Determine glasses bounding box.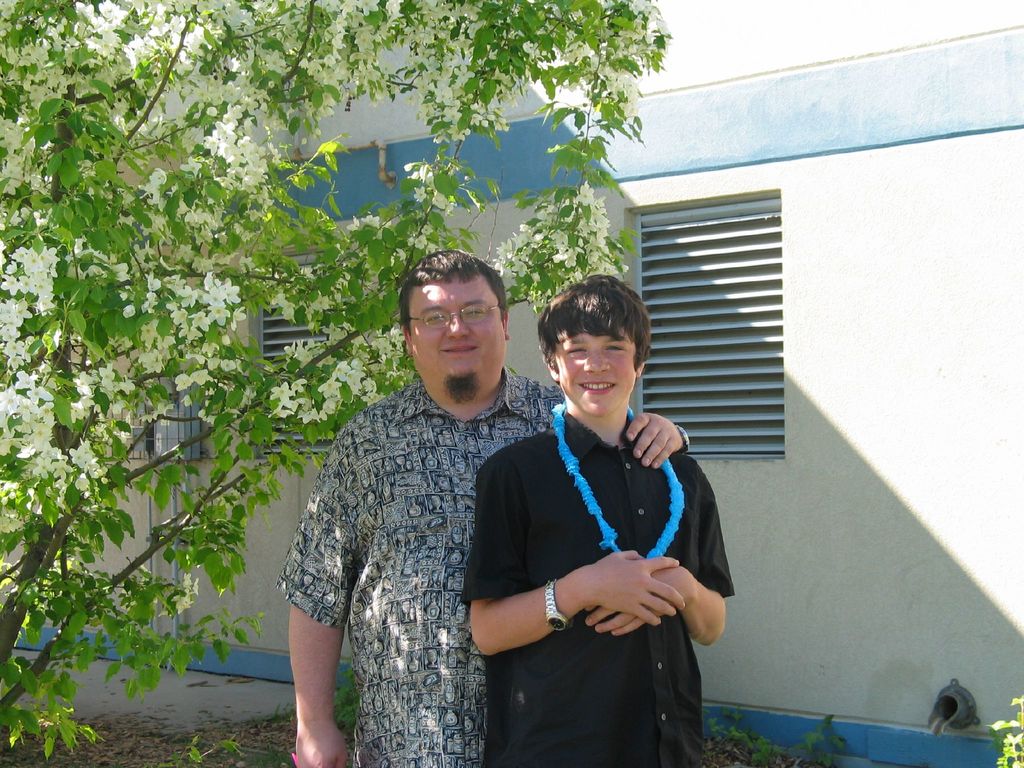
Determined: crop(404, 301, 500, 332).
